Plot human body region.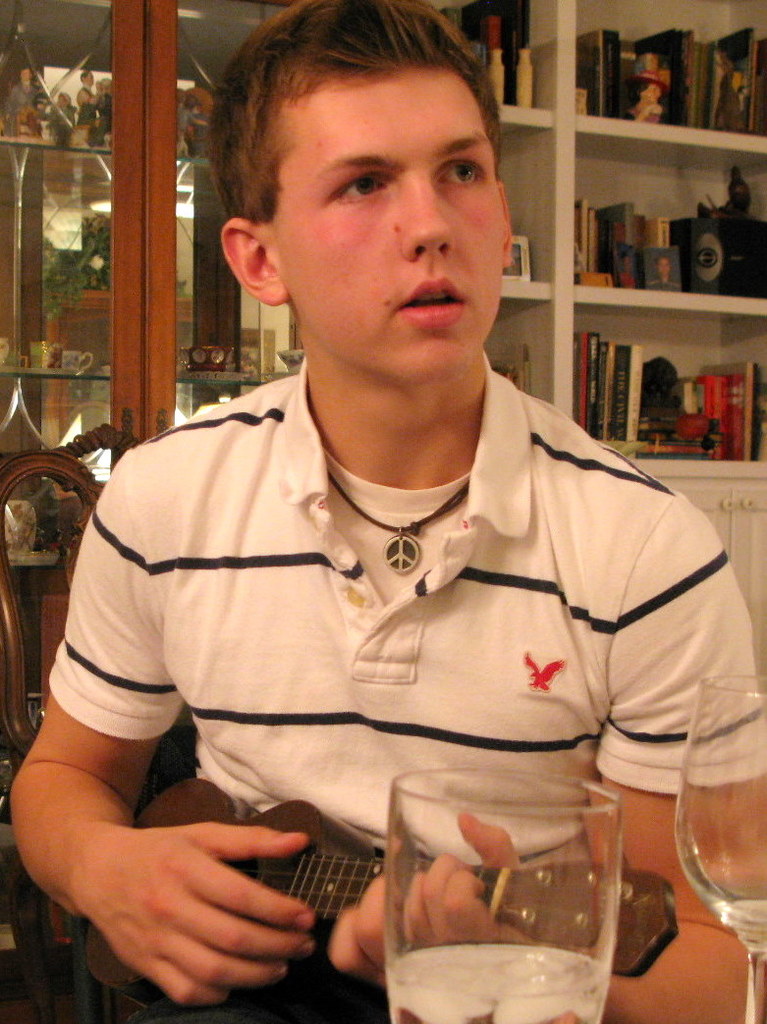
Plotted at [x1=18, y1=25, x2=754, y2=1007].
